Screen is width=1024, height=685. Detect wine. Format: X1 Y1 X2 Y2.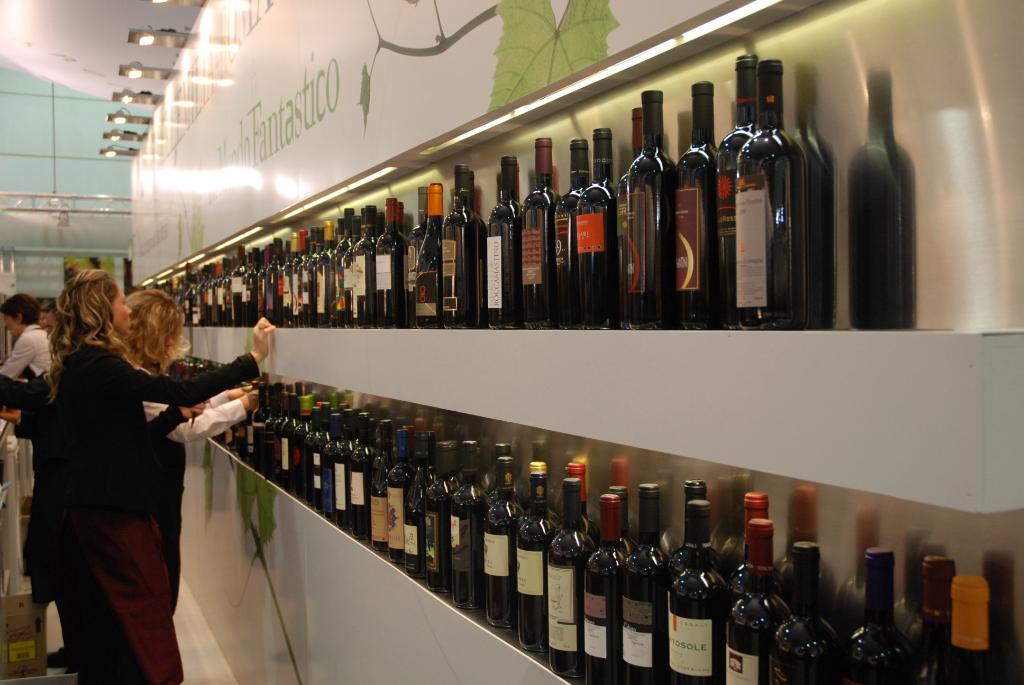
735 56 808 333.
